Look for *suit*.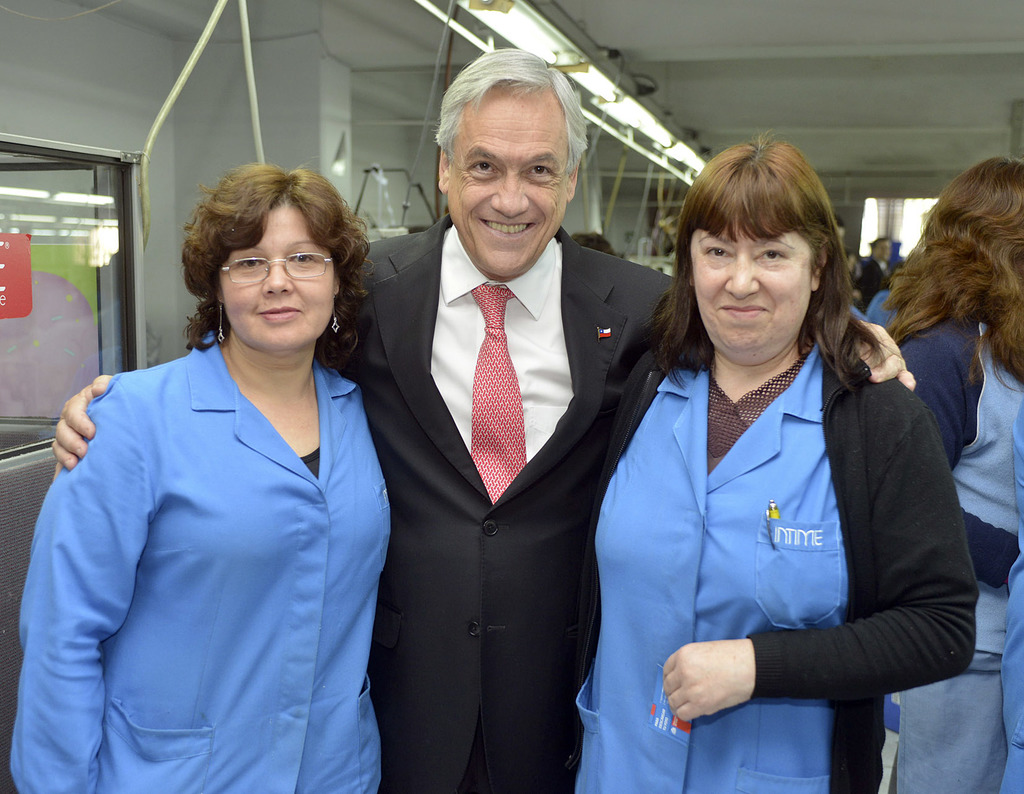
Found: <box>360,74,632,793</box>.
